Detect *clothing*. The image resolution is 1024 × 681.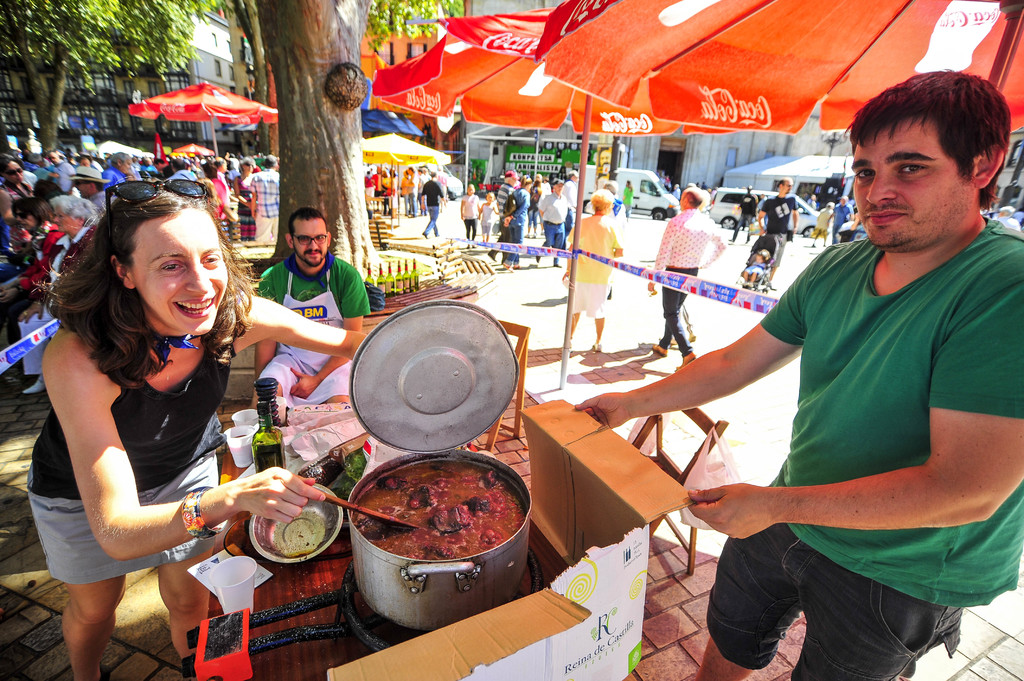
{"left": 763, "top": 193, "right": 801, "bottom": 269}.
